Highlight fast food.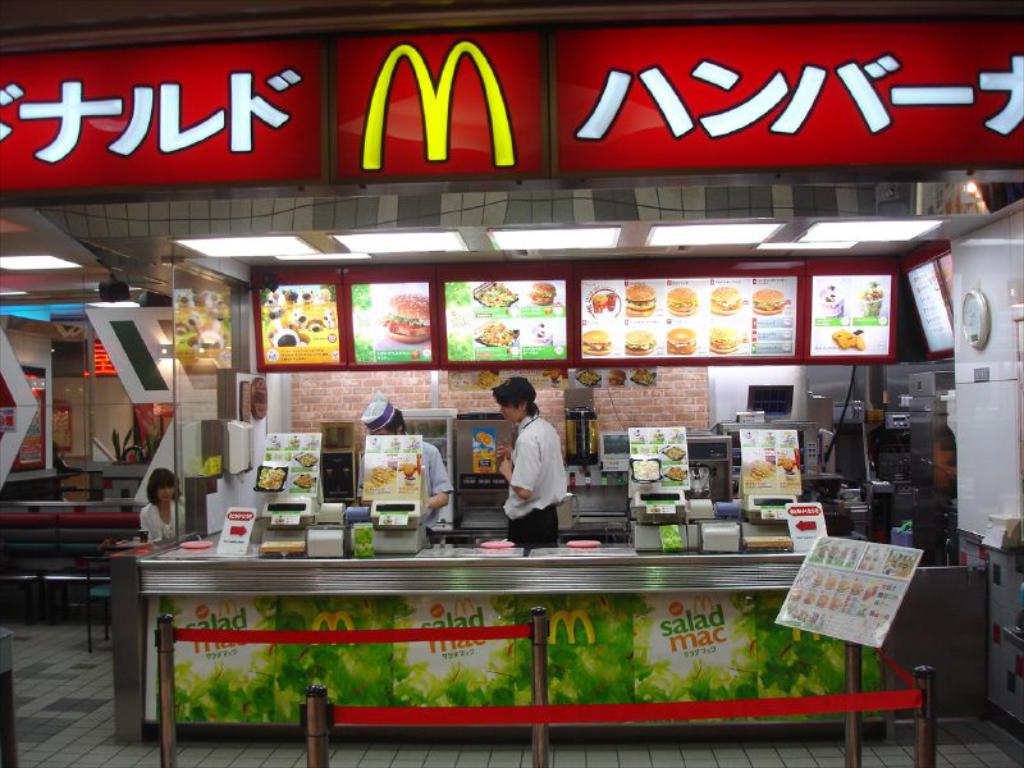
Highlighted region: bbox=[293, 449, 316, 467].
